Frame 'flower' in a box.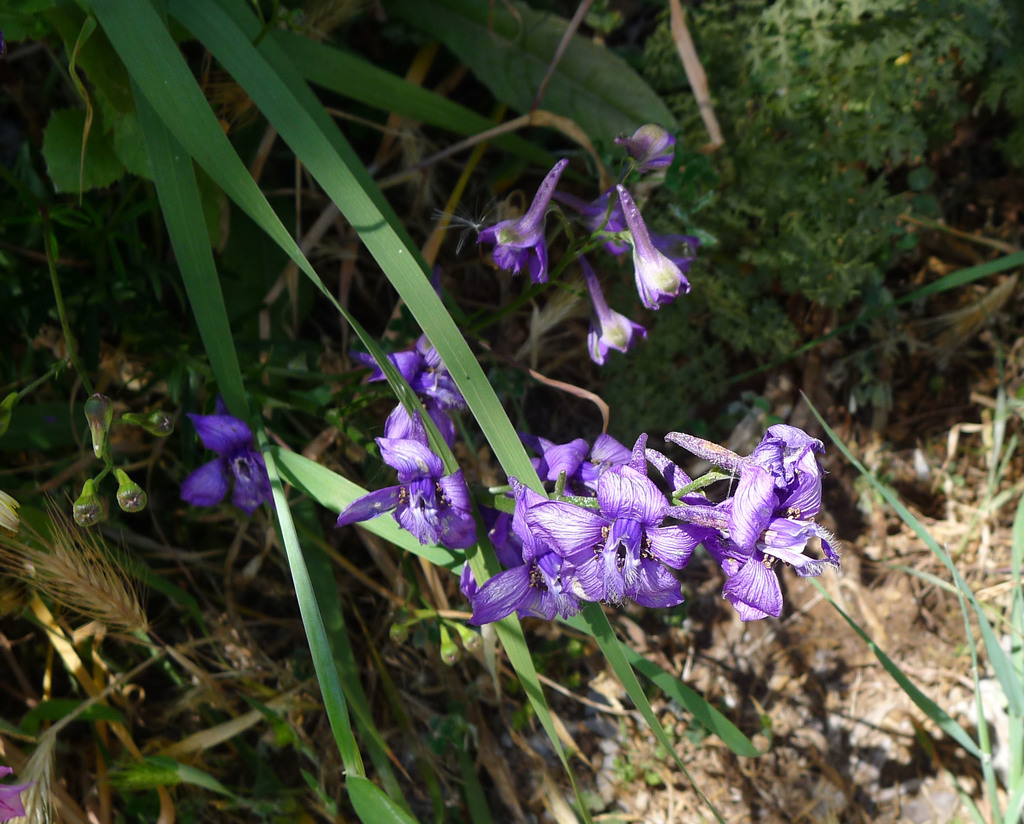
select_region(335, 434, 487, 565).
